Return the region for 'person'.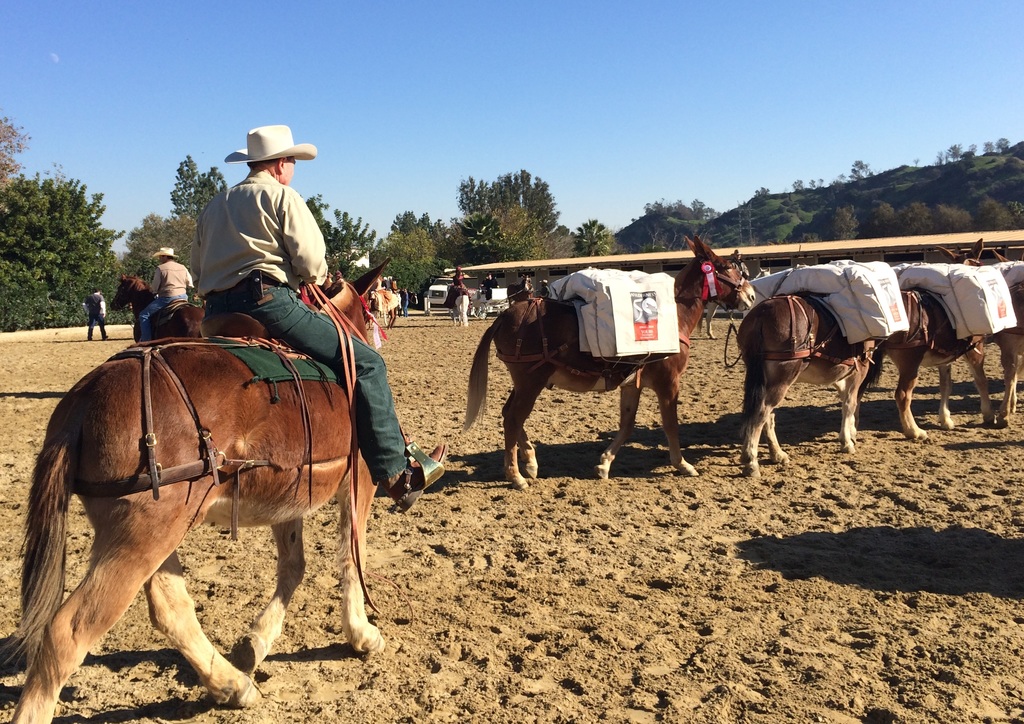
detection(80, 284, 108, 343).
